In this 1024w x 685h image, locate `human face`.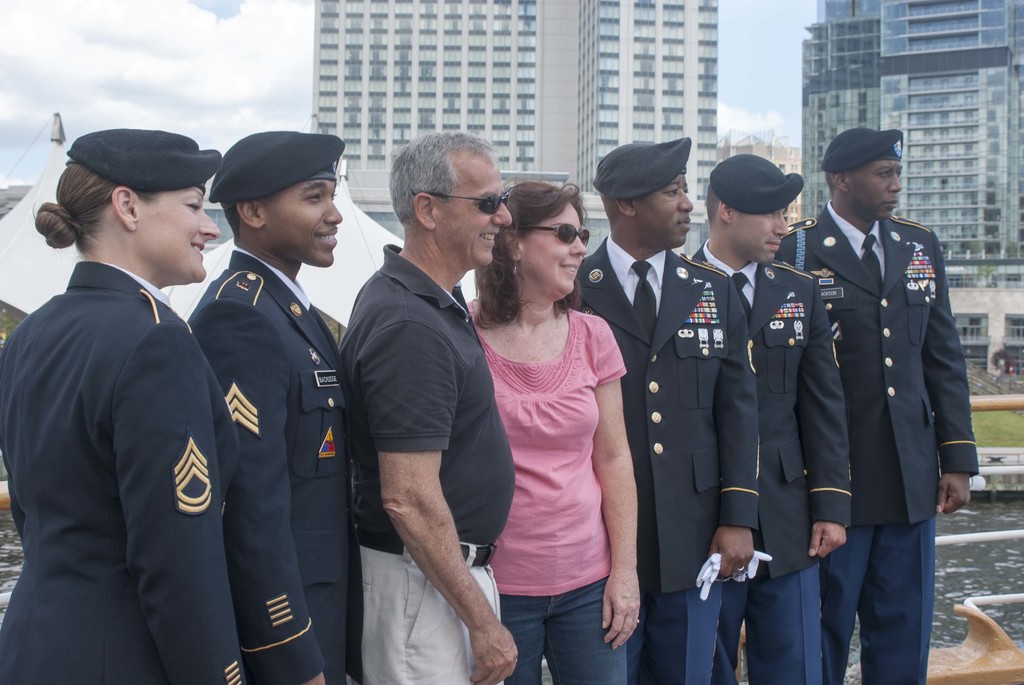
Bounding box: <region>433, 152, 512, 263</region>.
